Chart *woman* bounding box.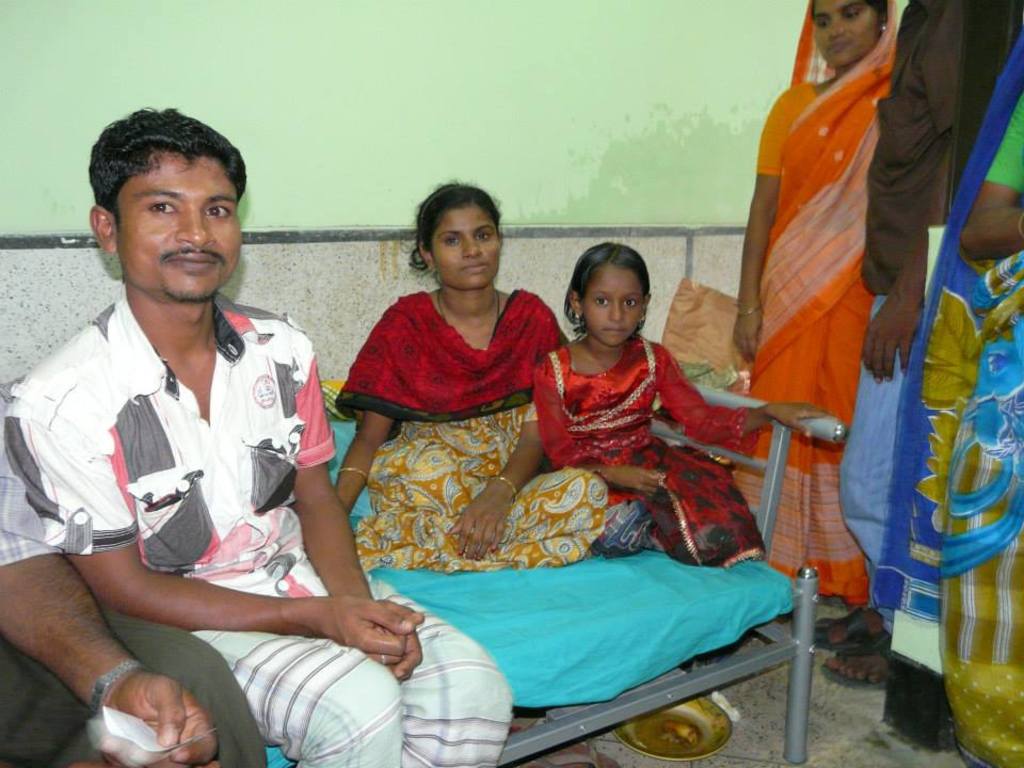
Charted: box(864, 22, 1023, 767).
